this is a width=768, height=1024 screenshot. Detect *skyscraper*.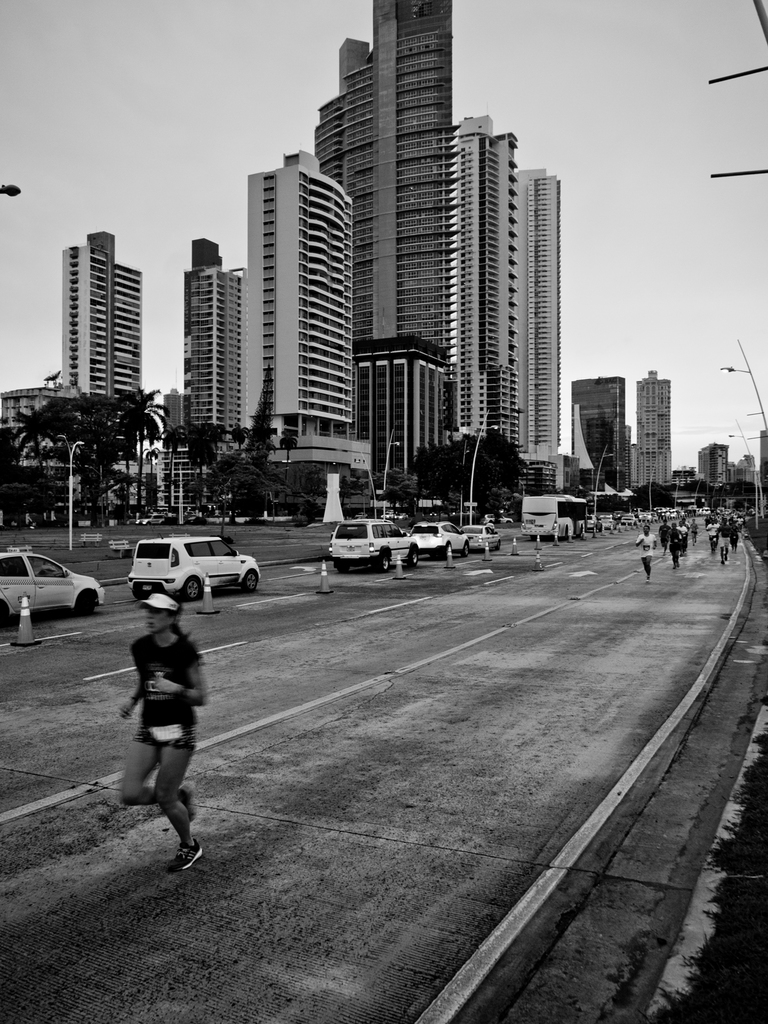
452/113/525/449.
